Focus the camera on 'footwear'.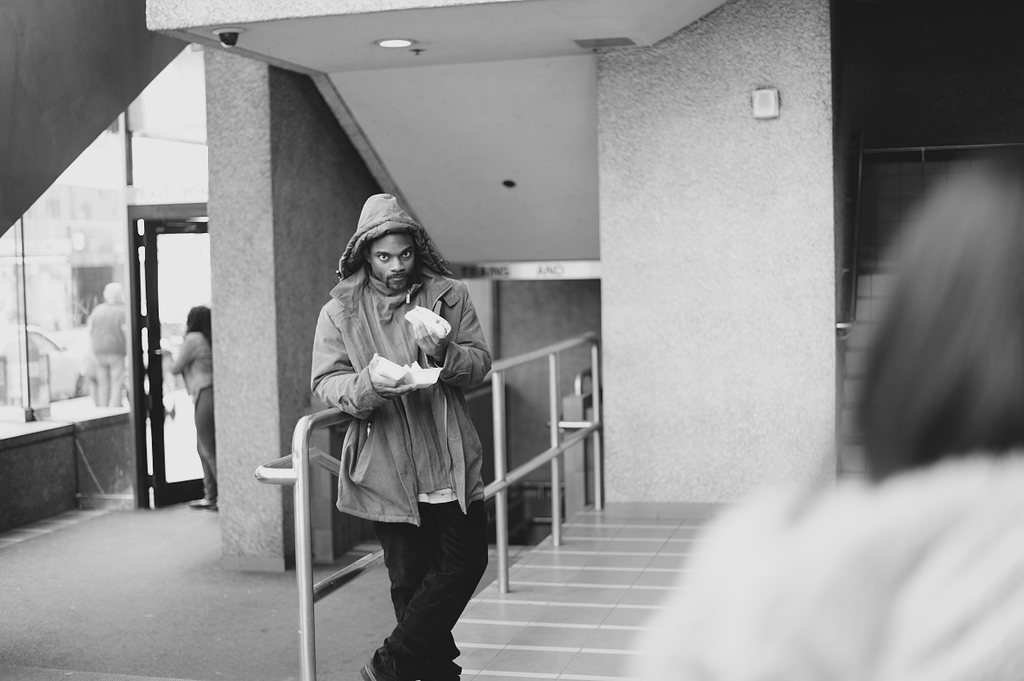
Focus region: locate(358, 661, 375, 680).
